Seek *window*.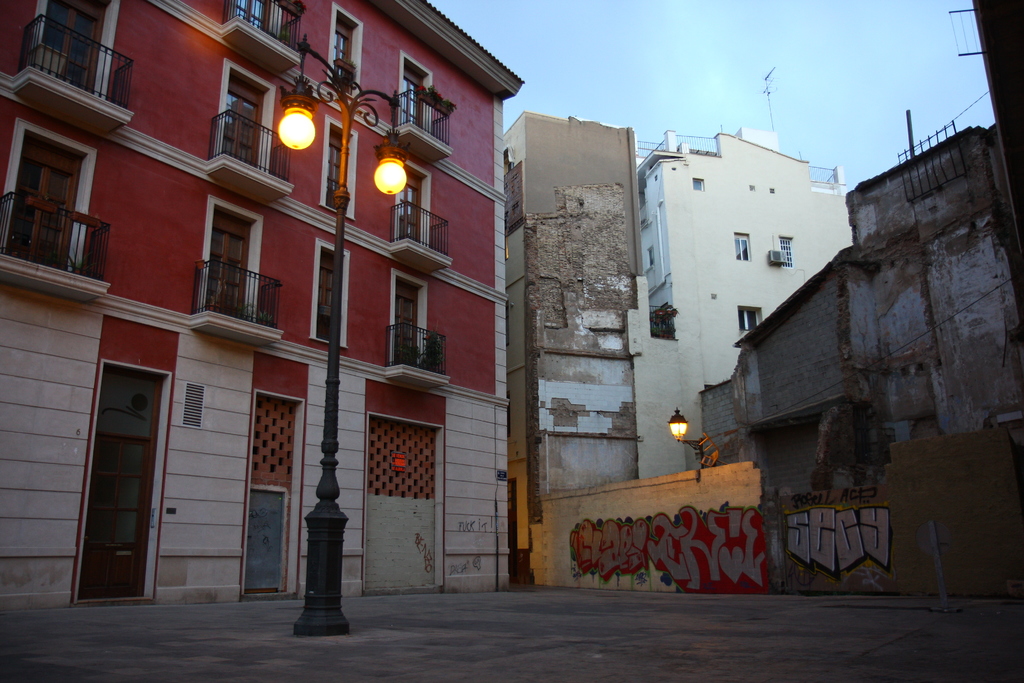
225, 0, 294, 64.
